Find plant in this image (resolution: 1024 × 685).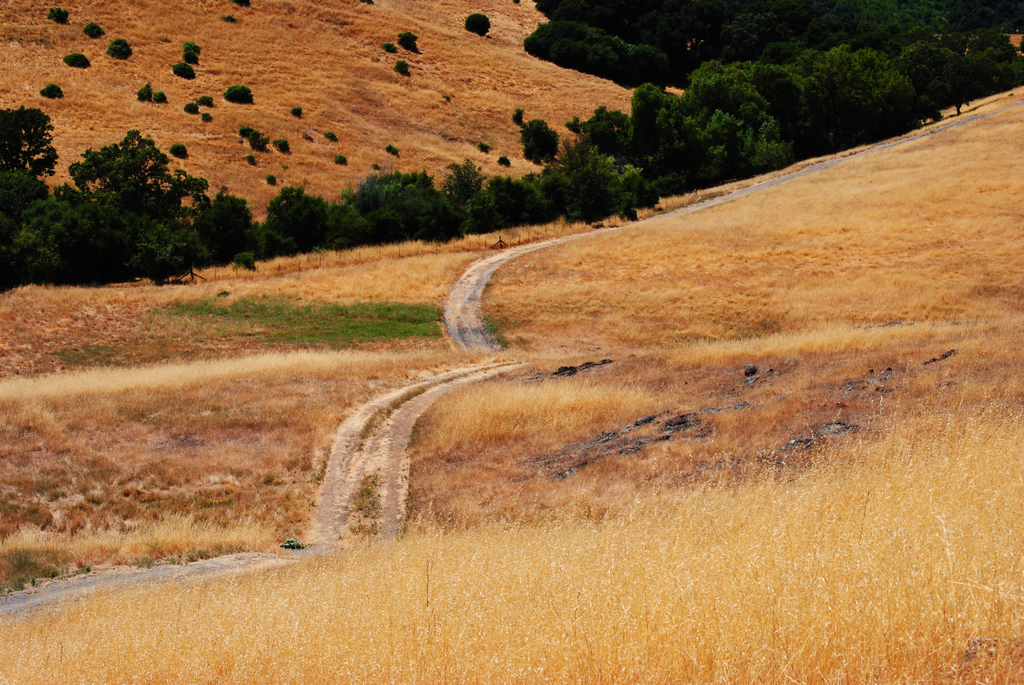
378 46 399 56.
